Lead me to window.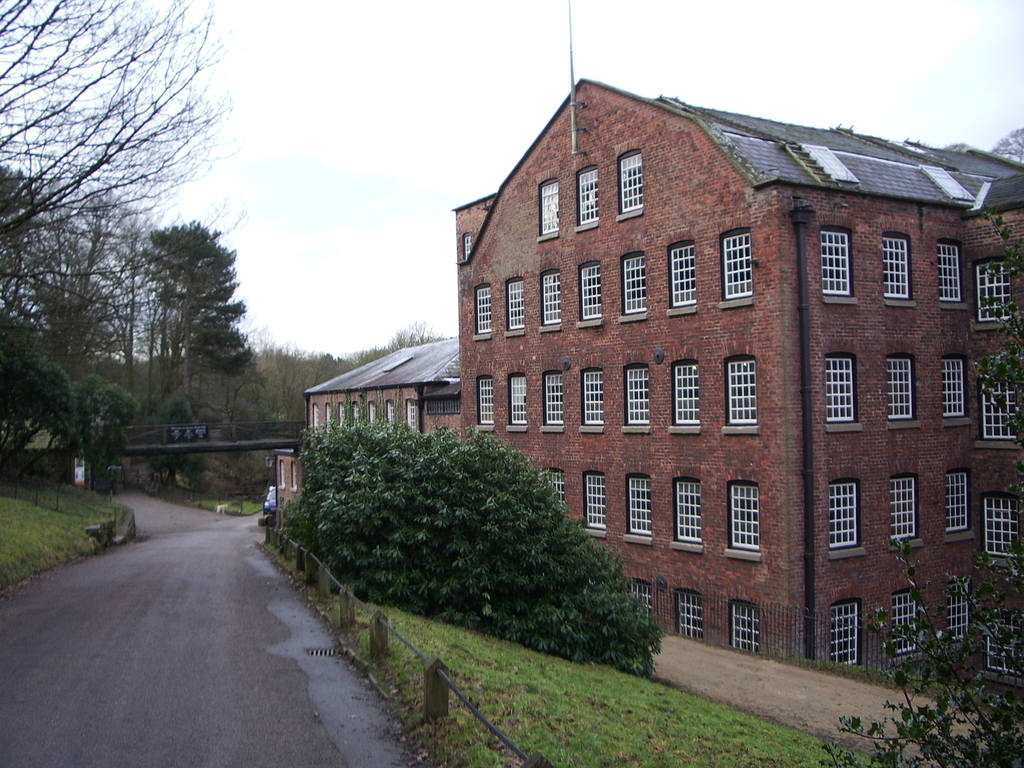
Lead to detection(577, 166, 598, 227).
